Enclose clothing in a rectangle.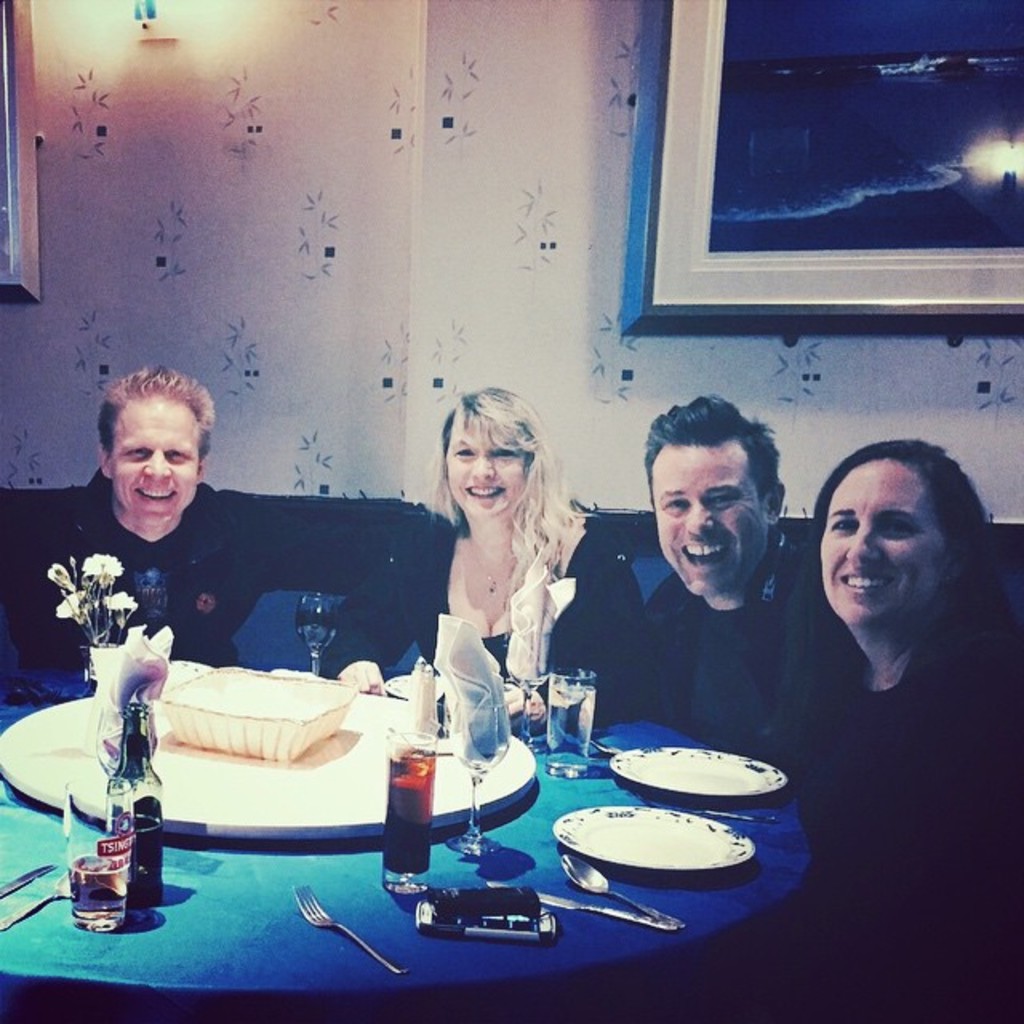
(x1=629, y1=533, x2=864, y2=781).
